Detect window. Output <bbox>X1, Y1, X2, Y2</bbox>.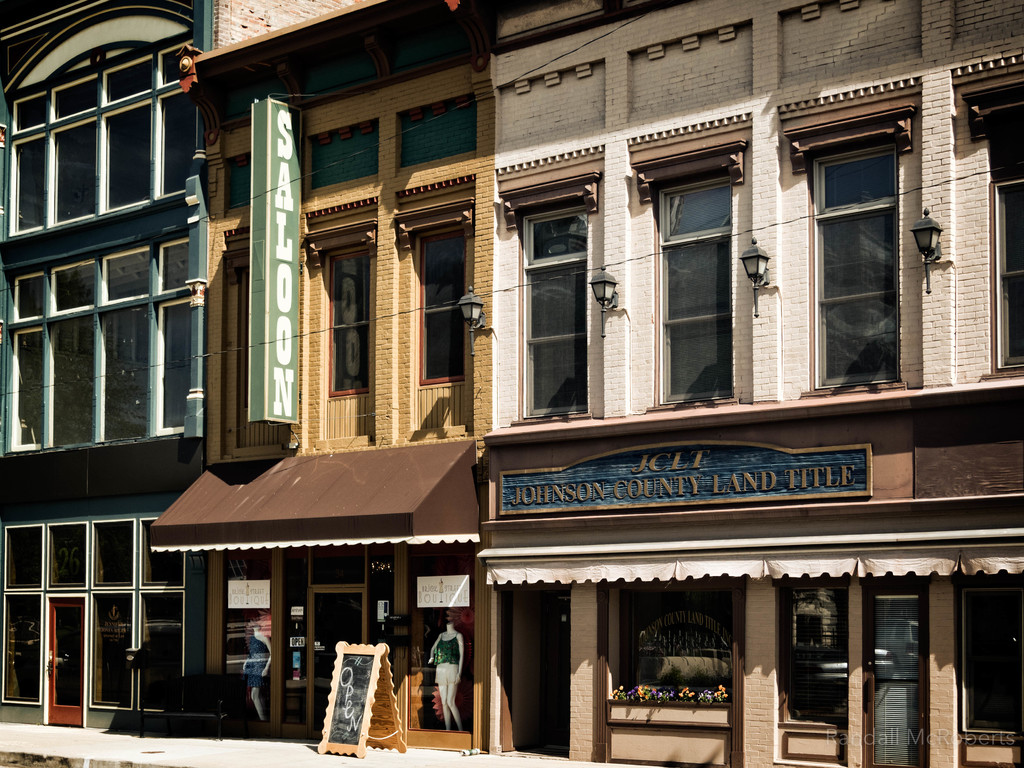
<bbox>0, 35, 195, 235</bbox>.
